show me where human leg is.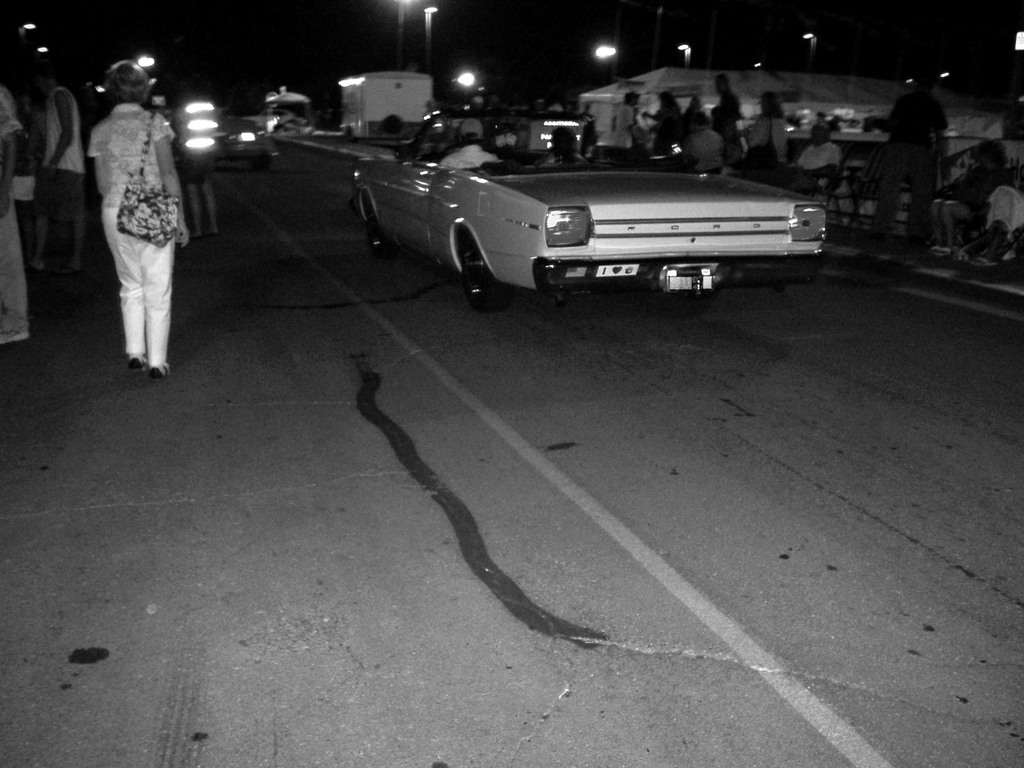
human leg is at (141,197,173,381).
